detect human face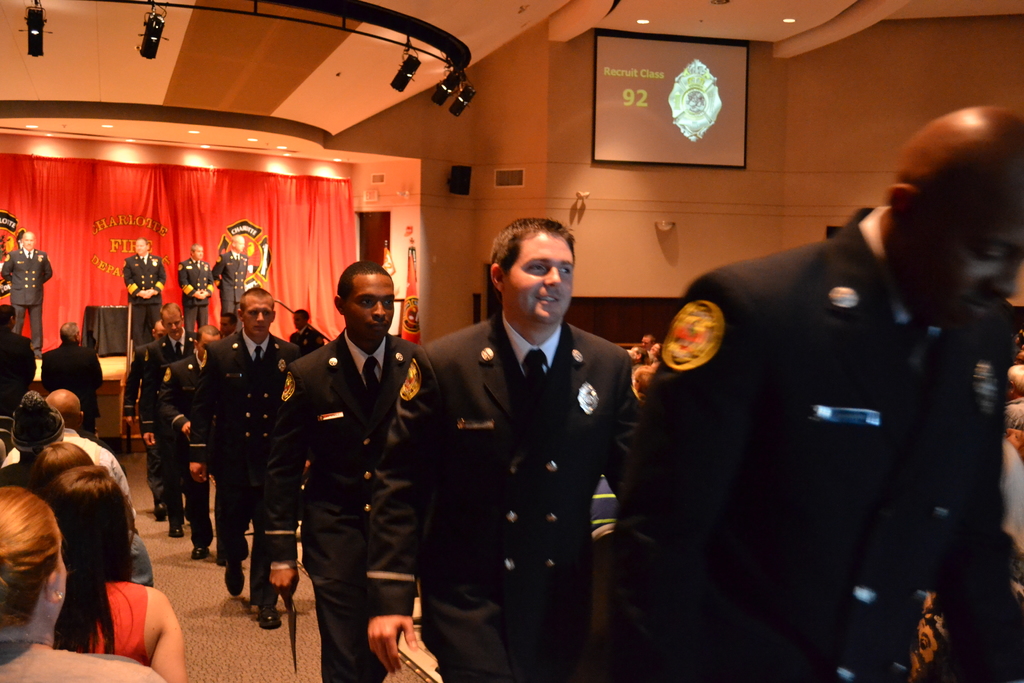
<bbox>191, 247, 206, 263</bbox>
